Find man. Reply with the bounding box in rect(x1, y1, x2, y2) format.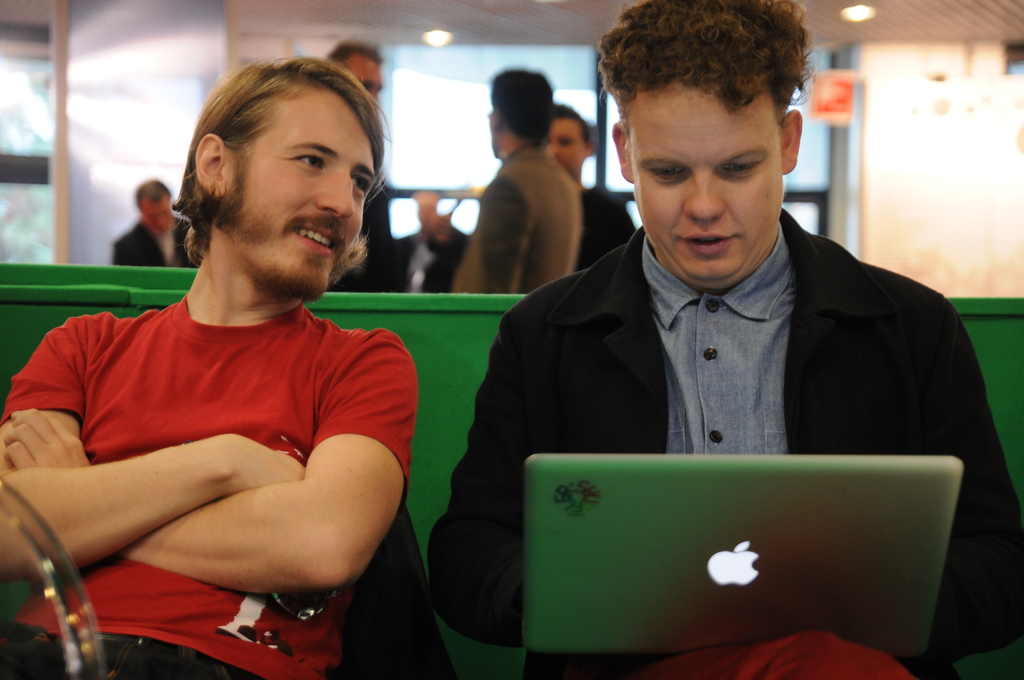
rect(116, 179, 205, 271).
